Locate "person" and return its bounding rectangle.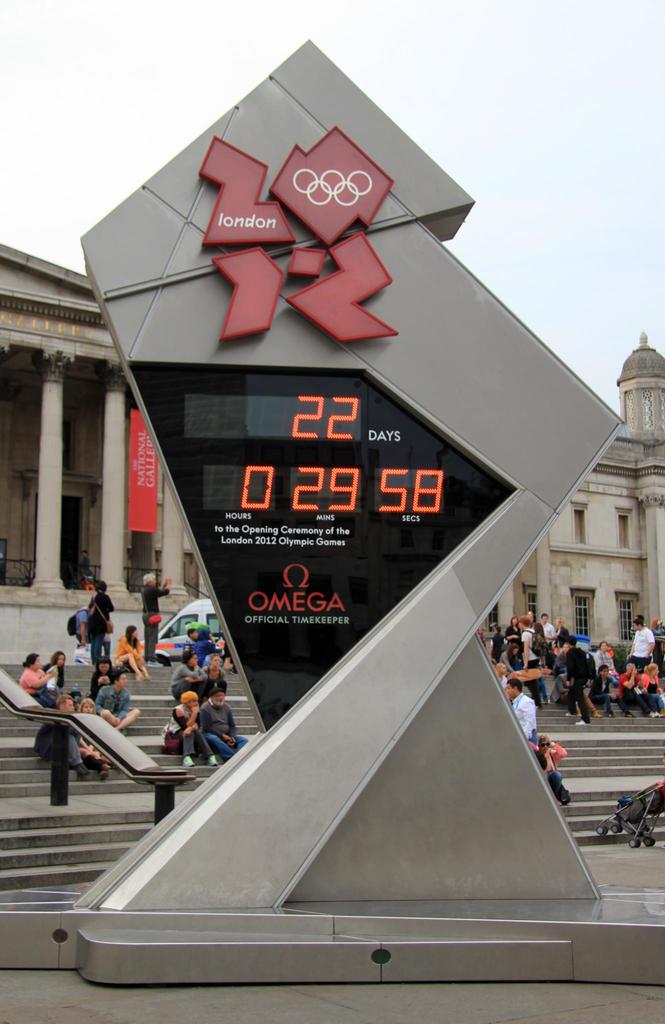
pyautogui.locateOnScreen(160, 690, 220, 773).
